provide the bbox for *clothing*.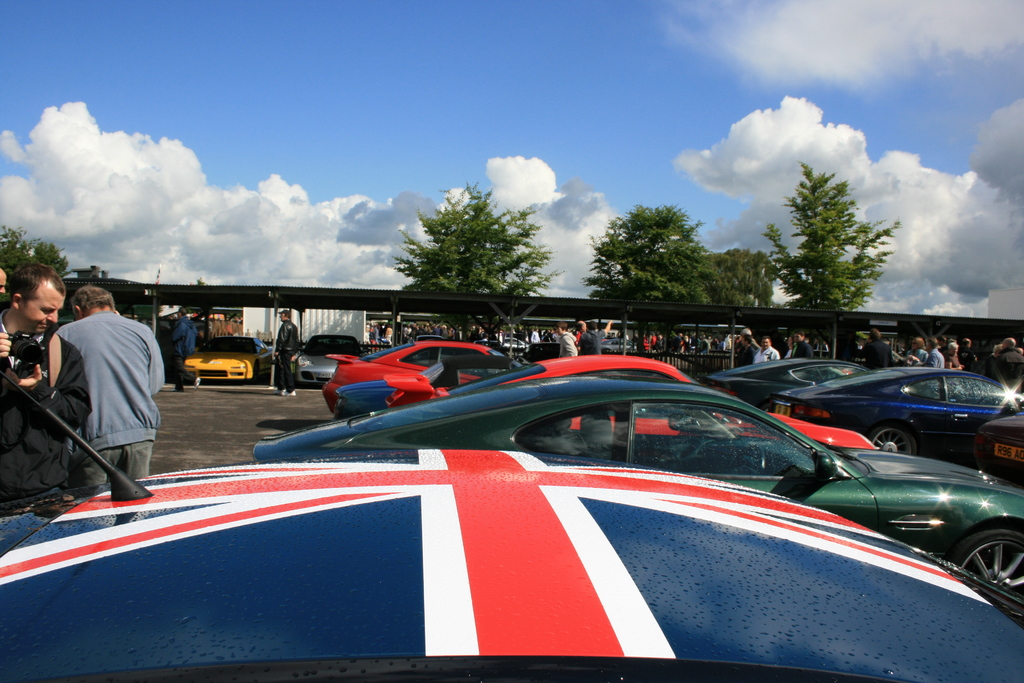
<region>557, 330, 579, 360</region>.
